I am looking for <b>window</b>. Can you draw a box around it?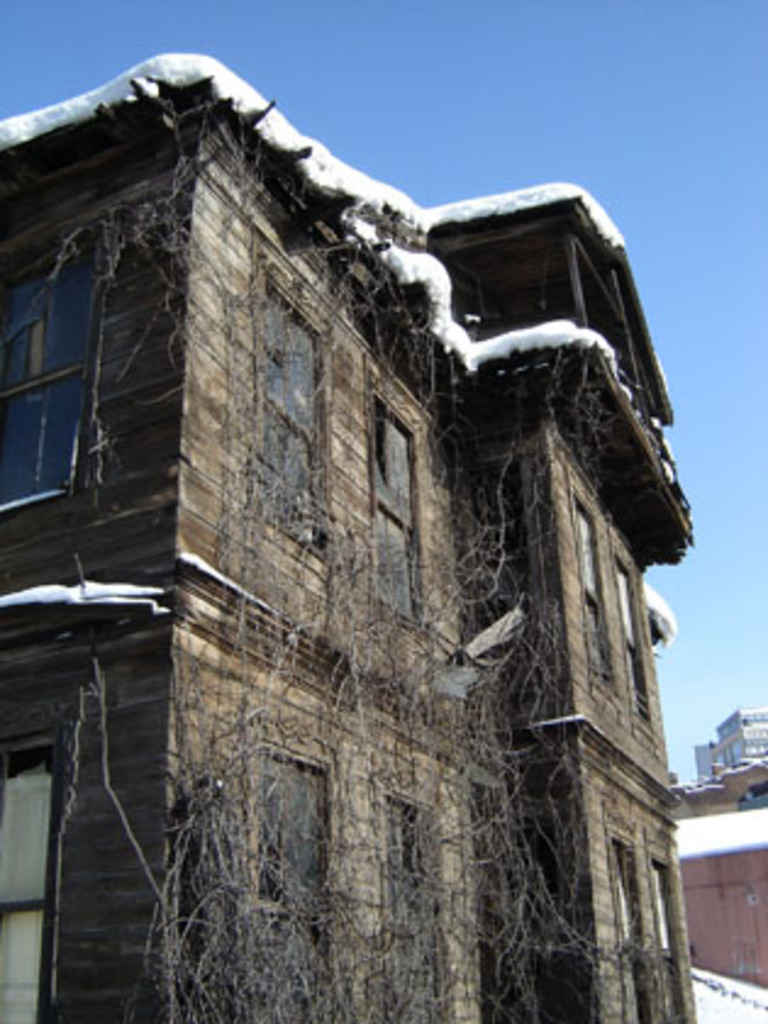
Sure, the bounding box is x1=0 y1=236 x2=105 y2=507.
